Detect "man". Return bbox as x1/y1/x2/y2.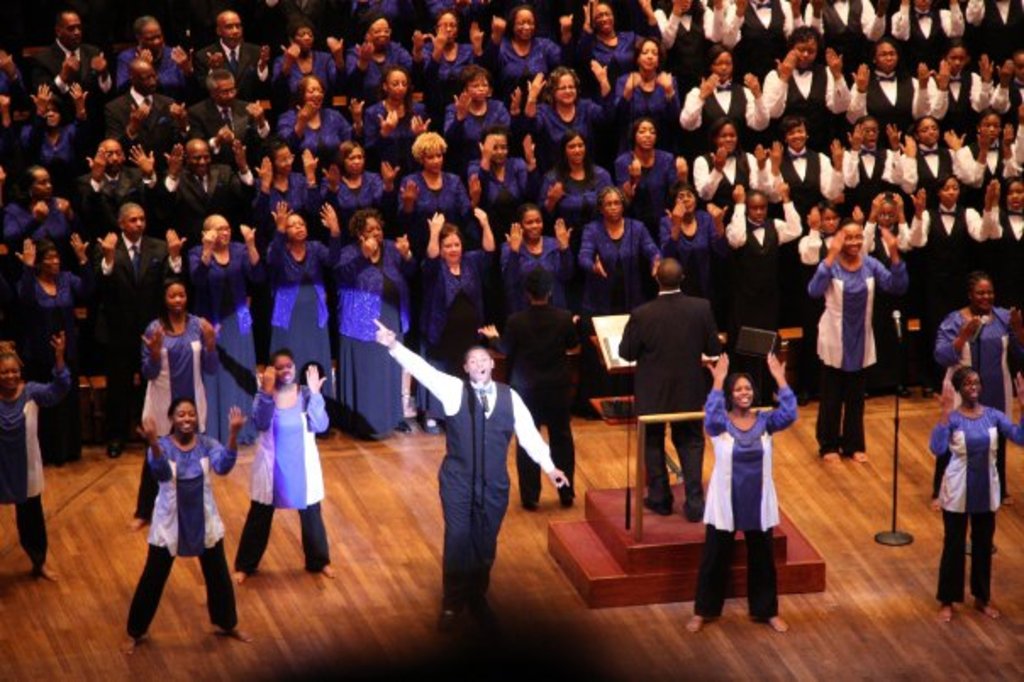
76/137/161/244.
